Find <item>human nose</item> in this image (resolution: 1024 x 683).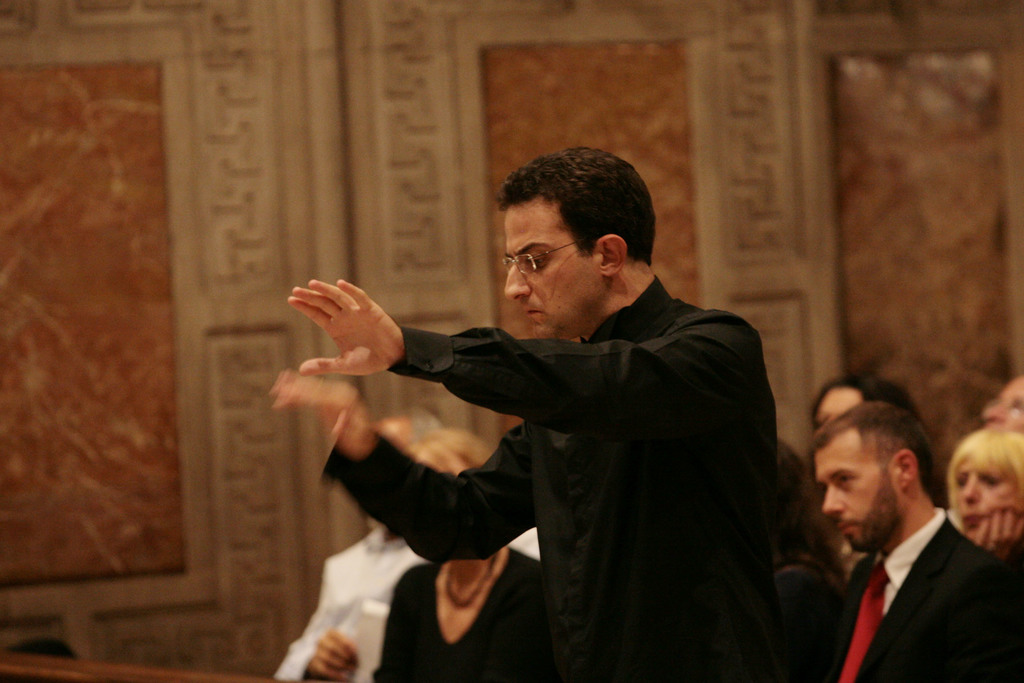
BBox(502, 264, 531, 299).
